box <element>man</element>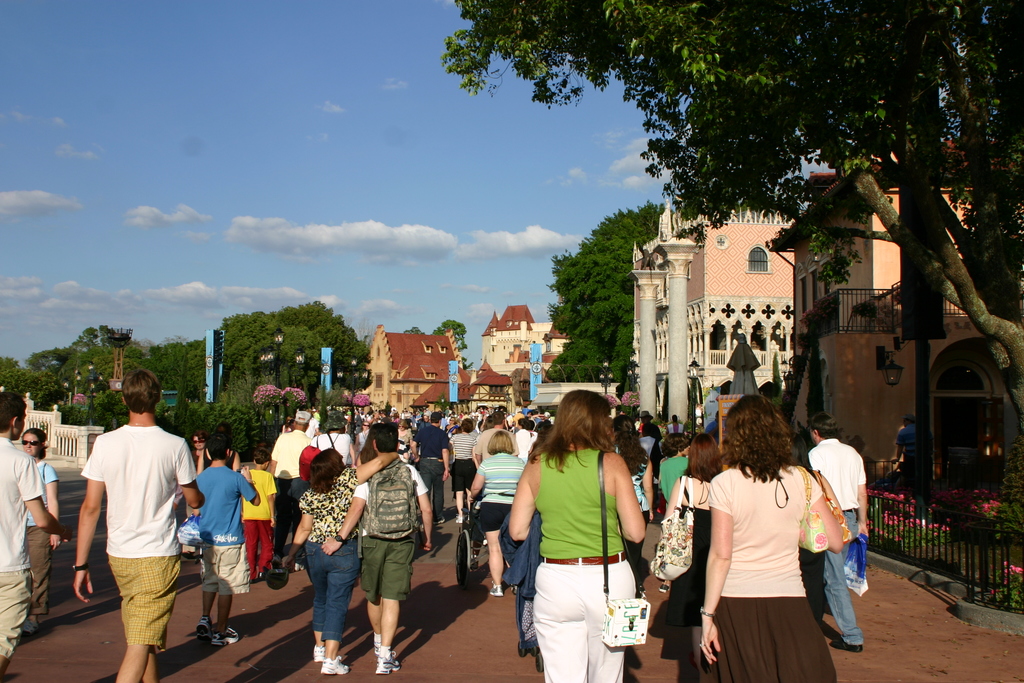
(x1=643, y1=409, x2=662, y2=475)
